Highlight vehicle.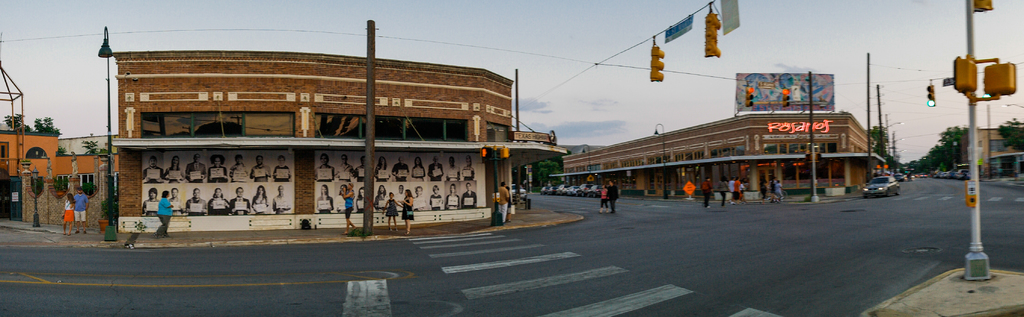
Highlighted region: select_region(507, 182, 528, 197).
